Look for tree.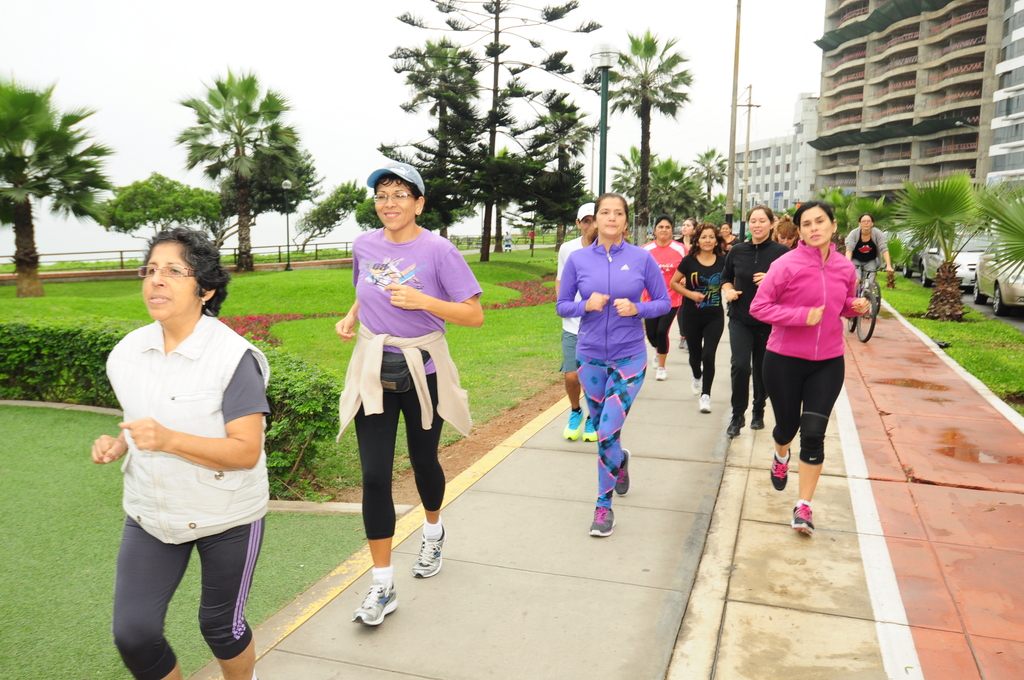
Found: (x1=291, y1=172, x2=372, y2=255).
